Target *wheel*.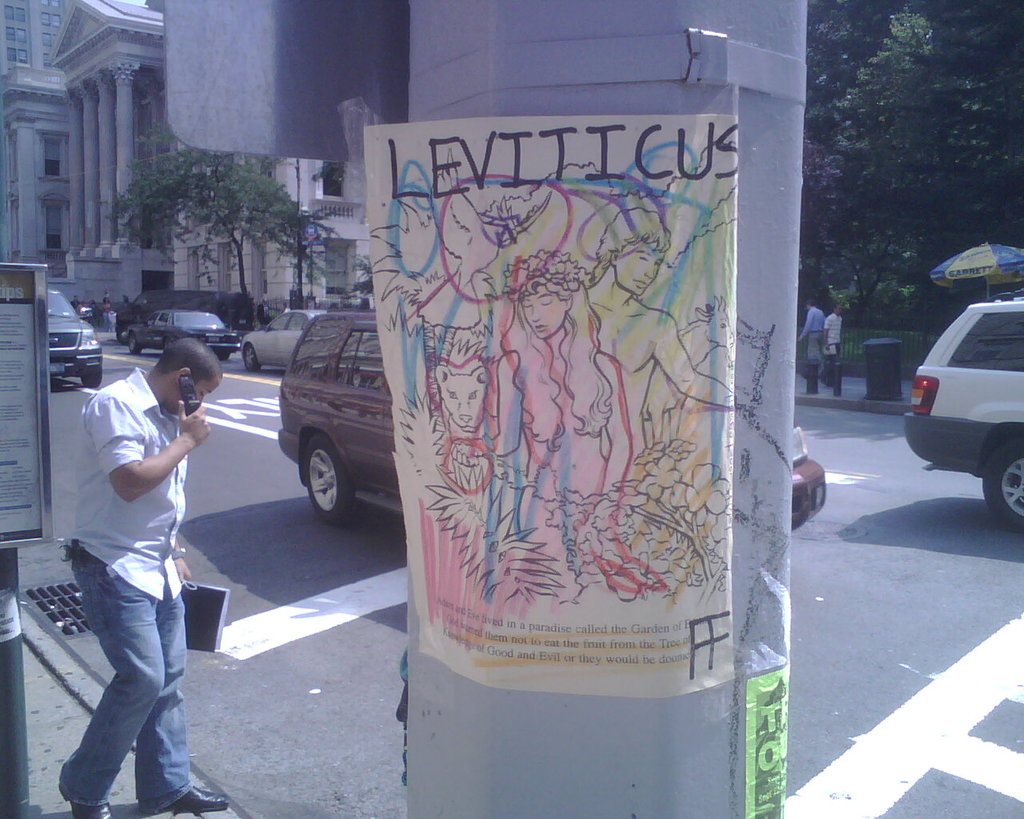
Target region: [x1=241, y1=346, x2=266, y2=370].
